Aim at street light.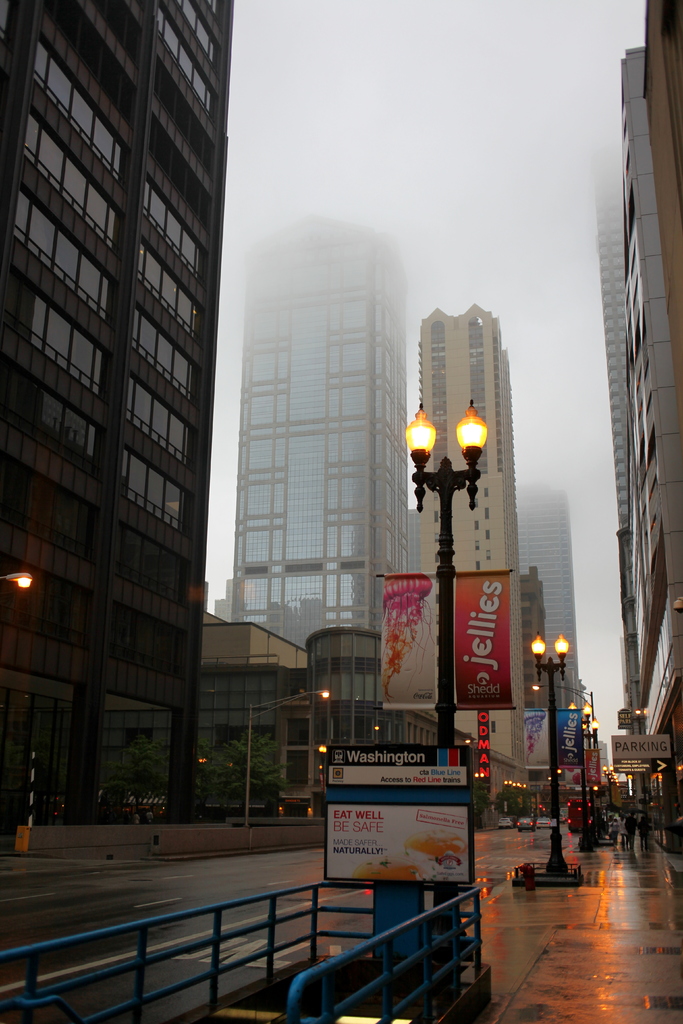
Aimed at select_region(559, 694, 597, 842).
